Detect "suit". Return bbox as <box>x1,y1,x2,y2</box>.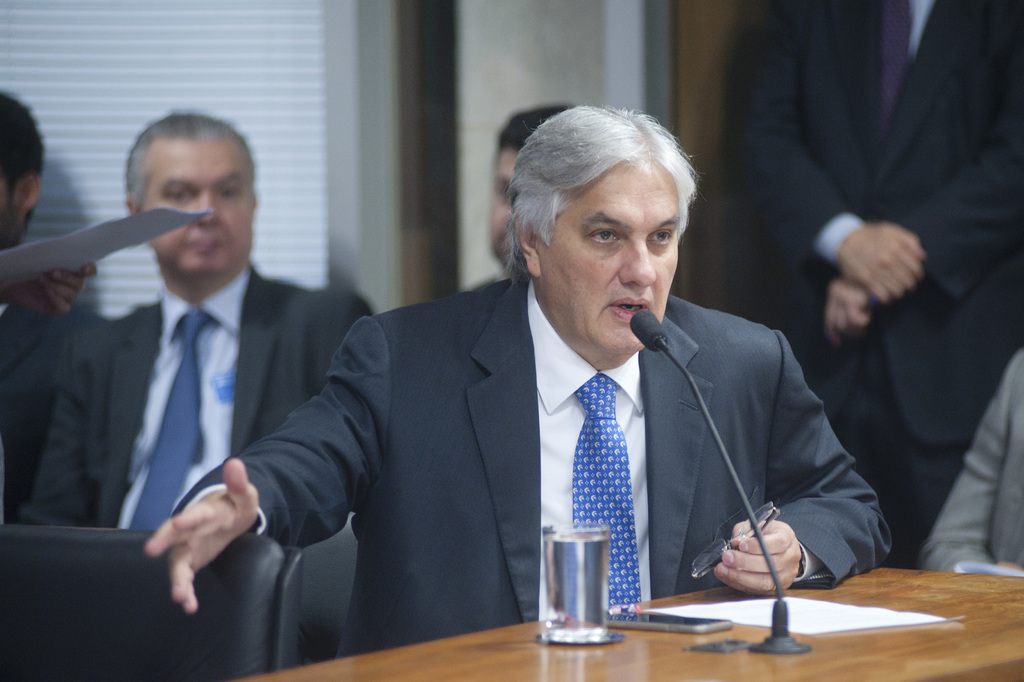
<box>716,0,1023,568</box>.
